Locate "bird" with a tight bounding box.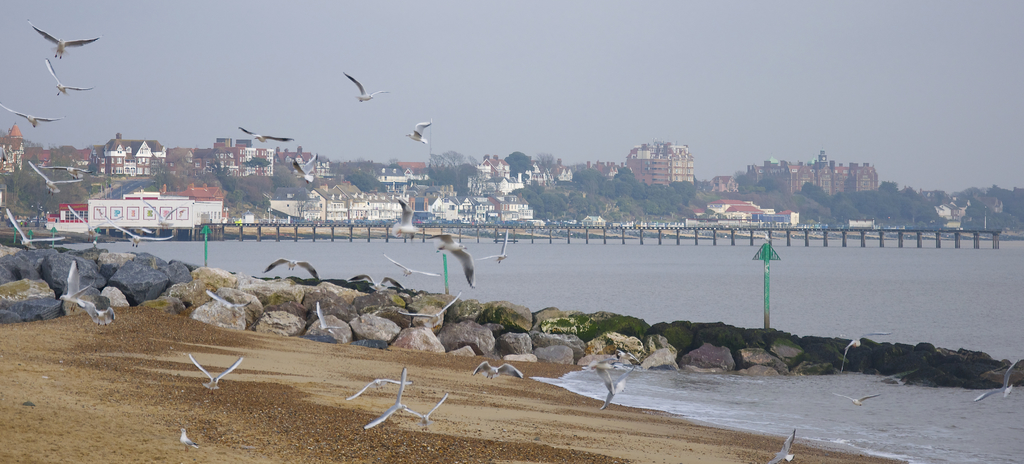
<box>829,392,884,408</box>.
